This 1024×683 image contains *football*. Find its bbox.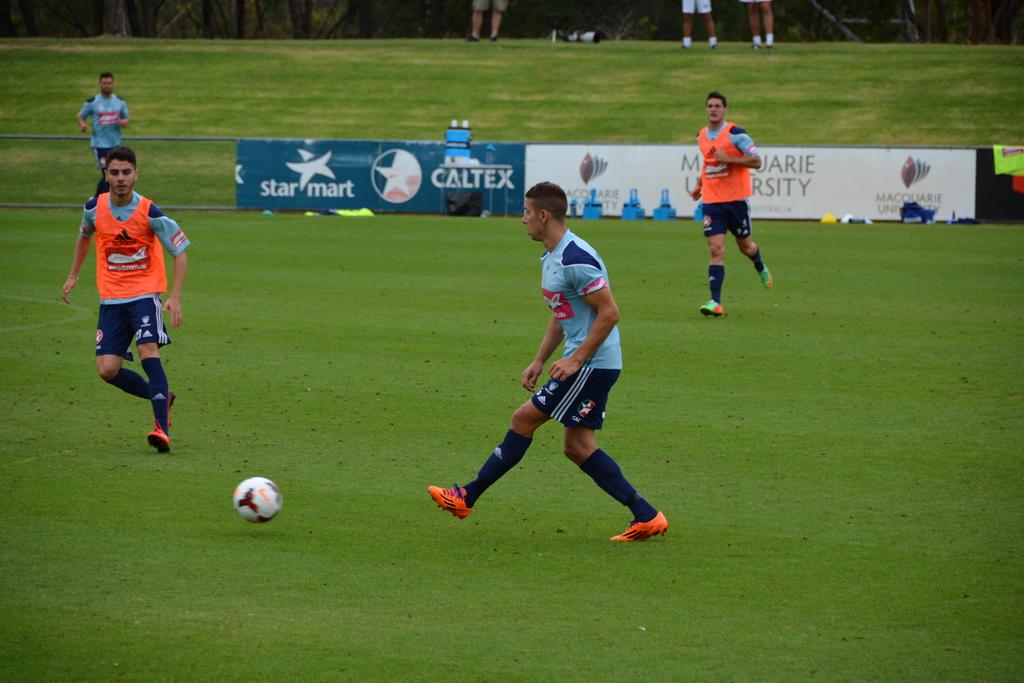
(234, 477, 282, 526).
